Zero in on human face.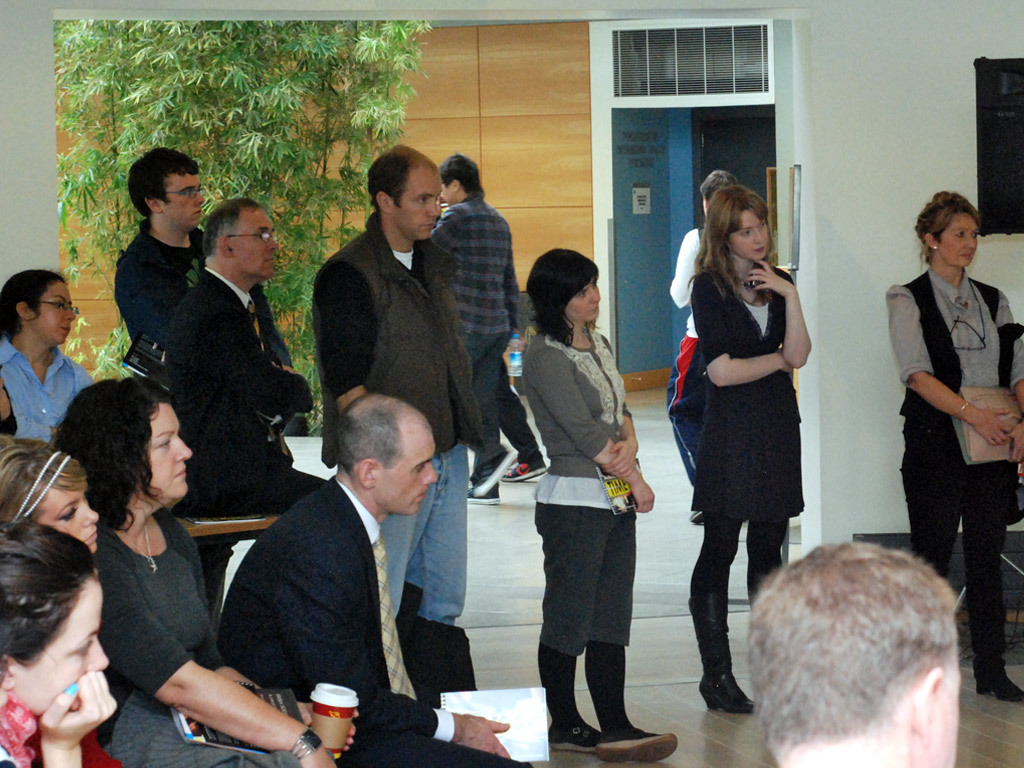
Zeroed in: bbox(8, 578, 111, 717).
